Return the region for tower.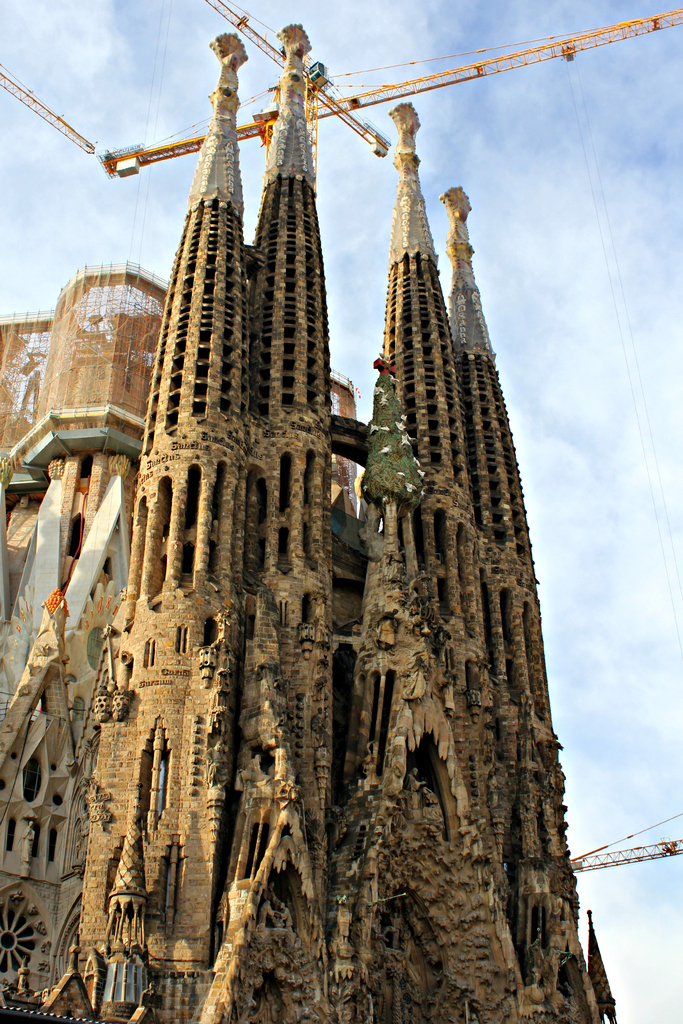
3/28/609/1011.
